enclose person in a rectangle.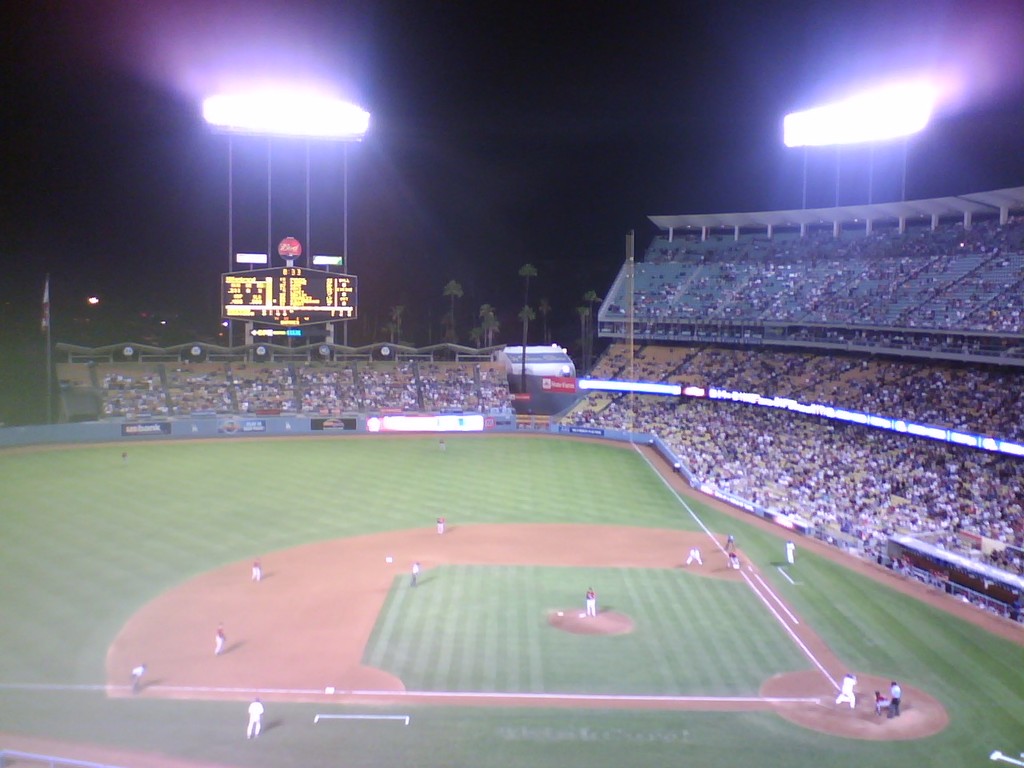
(x1=250, y1=565, x2=262, y2=586).
